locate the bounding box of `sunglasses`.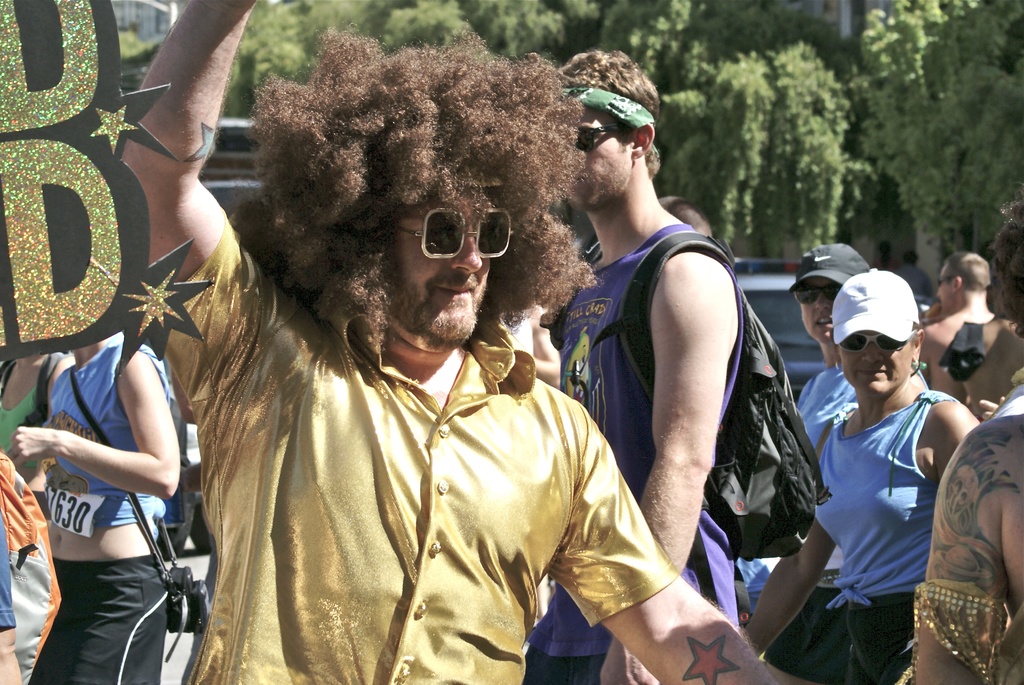
Bounding box: select_region(574, 120, 621, 146).
